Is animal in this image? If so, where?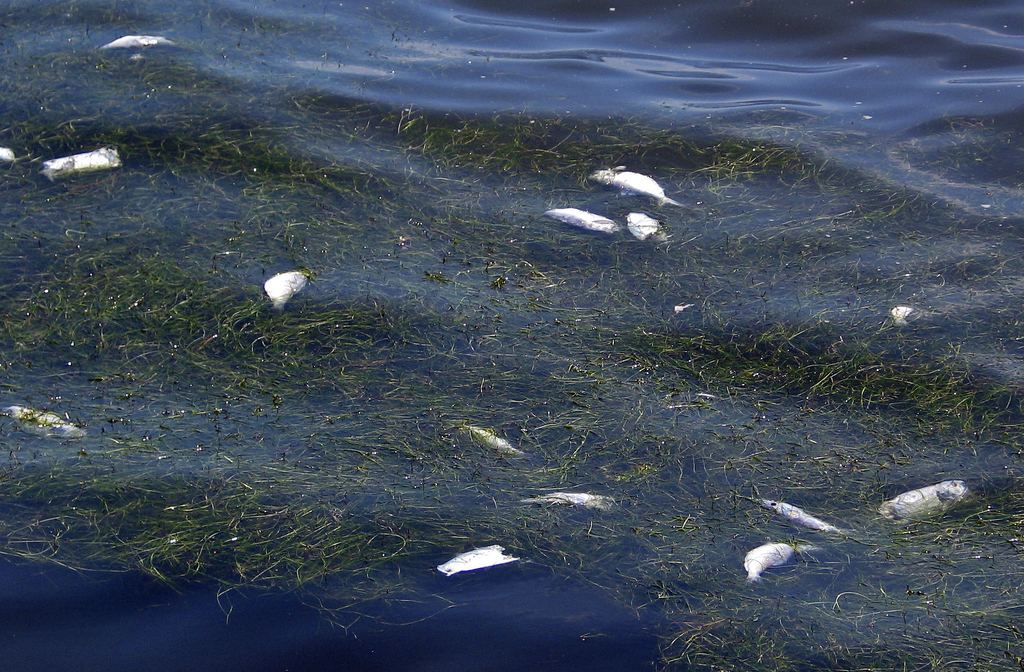
Yes, at <box>526,493,619,514</box>.
